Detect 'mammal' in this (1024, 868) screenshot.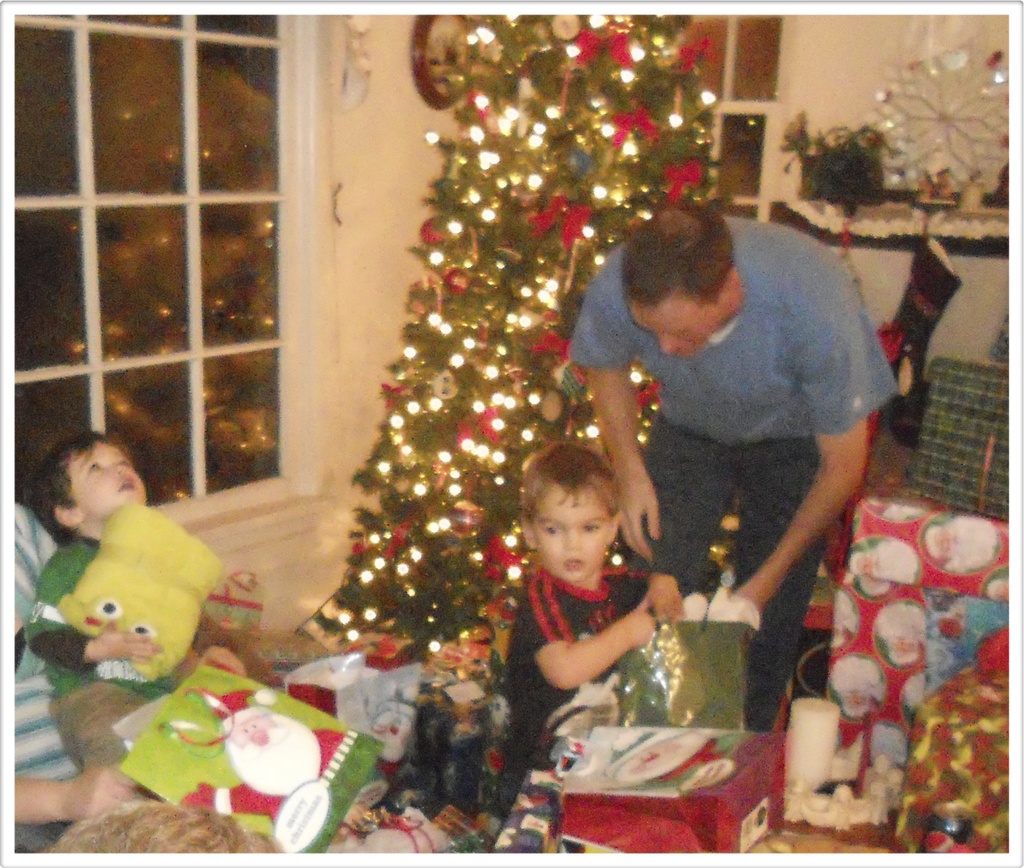
Detection: bbox(51, 802, 286, 858).
